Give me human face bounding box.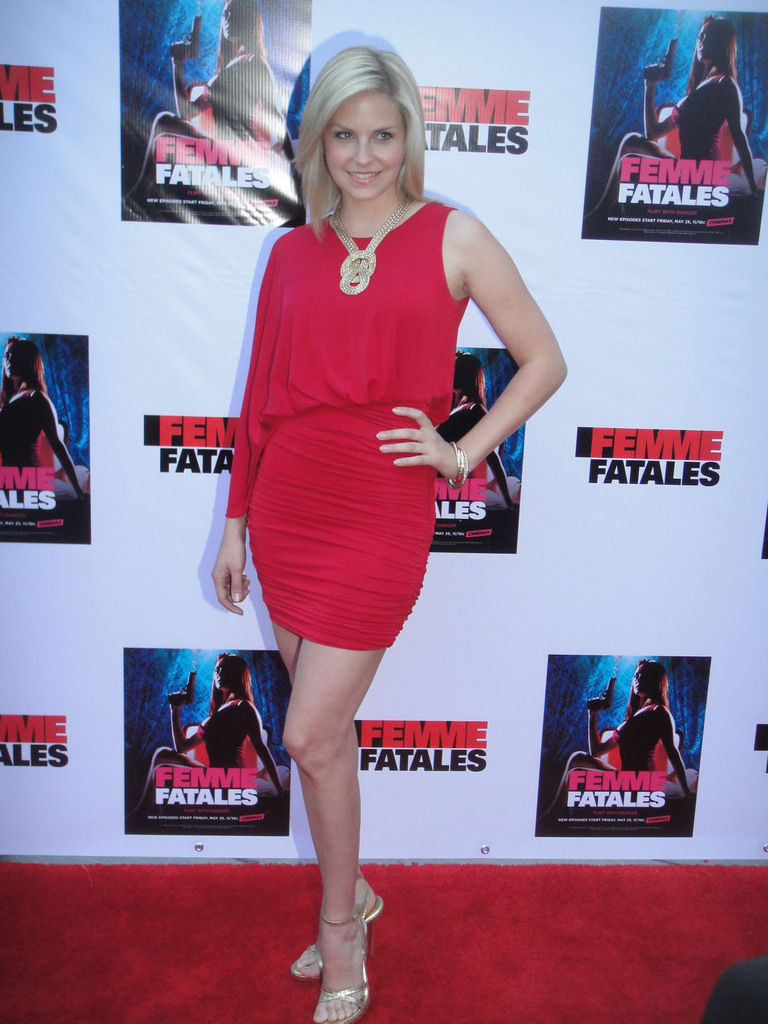
(left=632, top=665, right=656, bottom=700).
